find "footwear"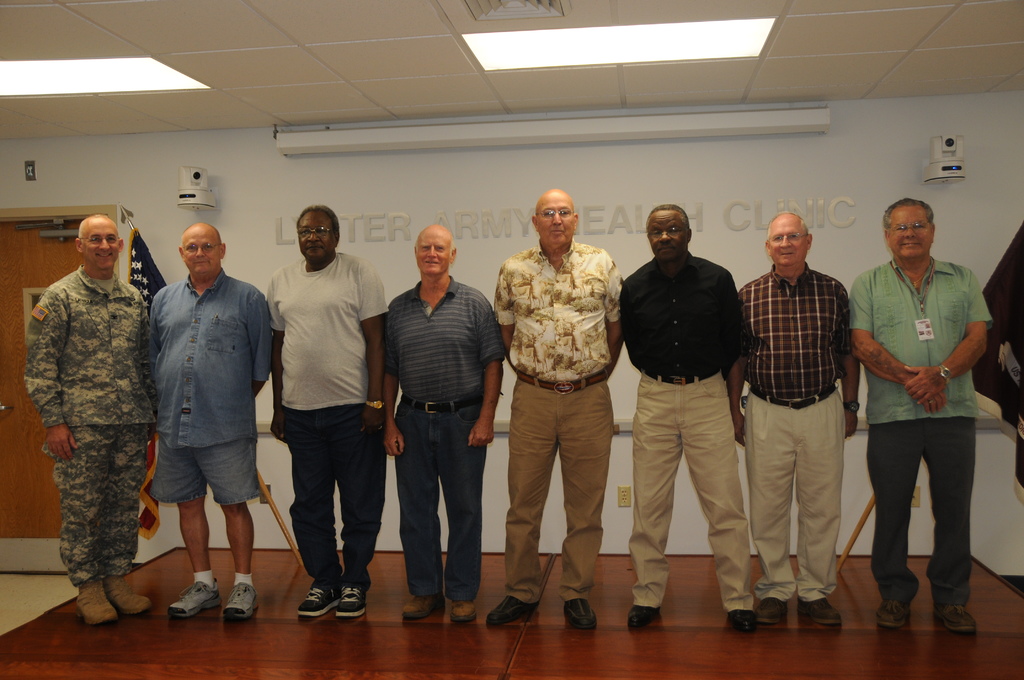
box(870, 595, 915, 627)
